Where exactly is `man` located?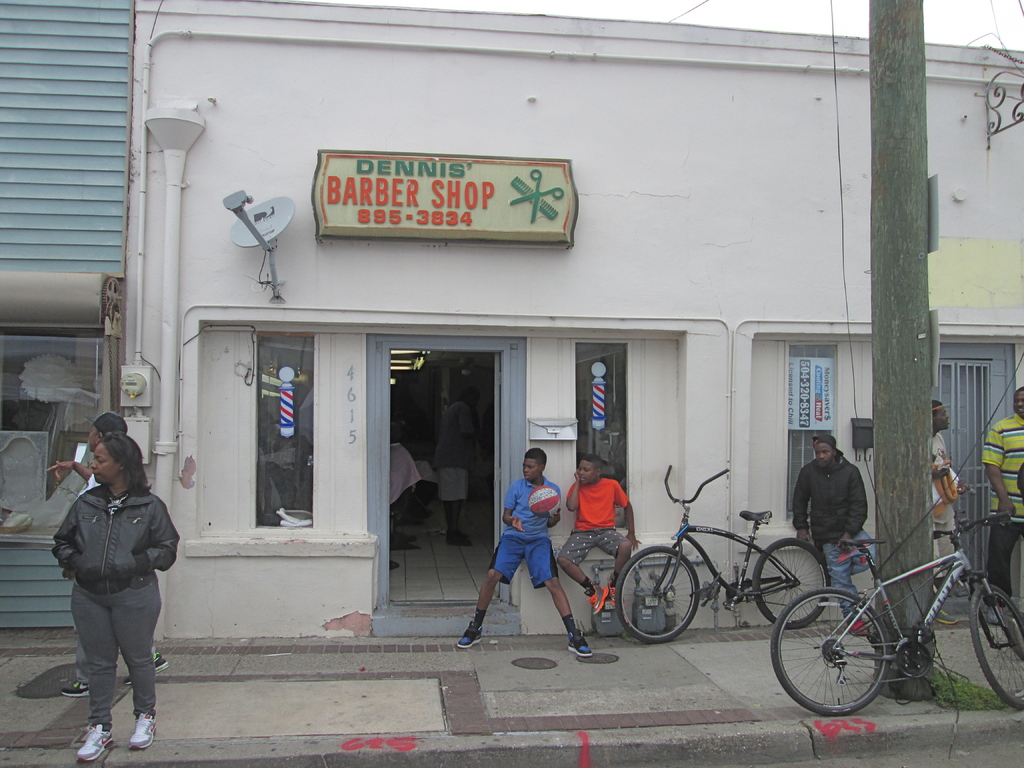
Its bounding box is l=47, t=412, r=168, b=700.
